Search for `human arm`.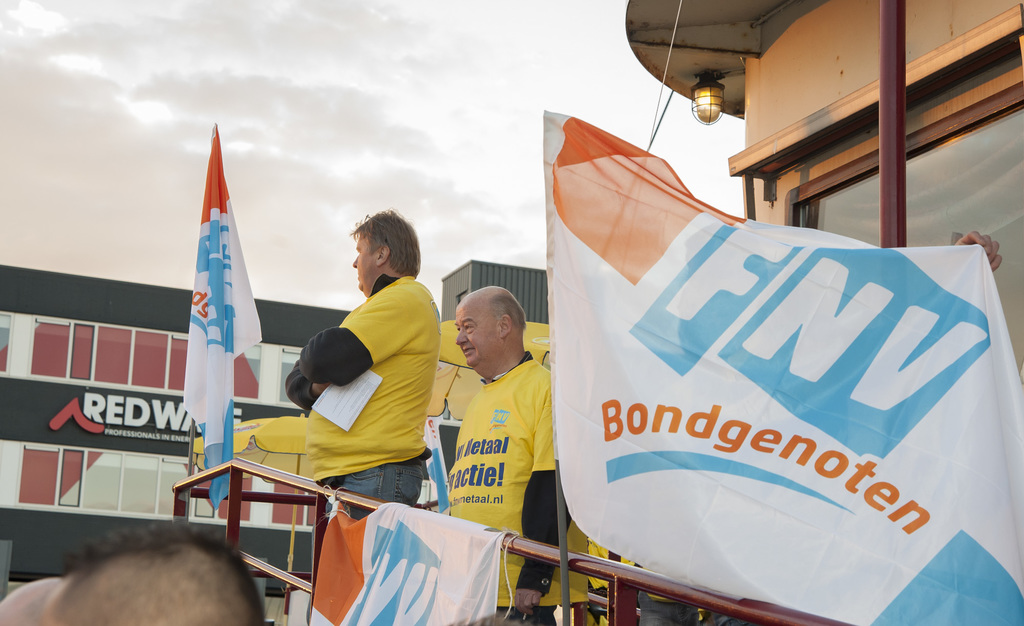
Found at region(282, 353, 325, 403).
